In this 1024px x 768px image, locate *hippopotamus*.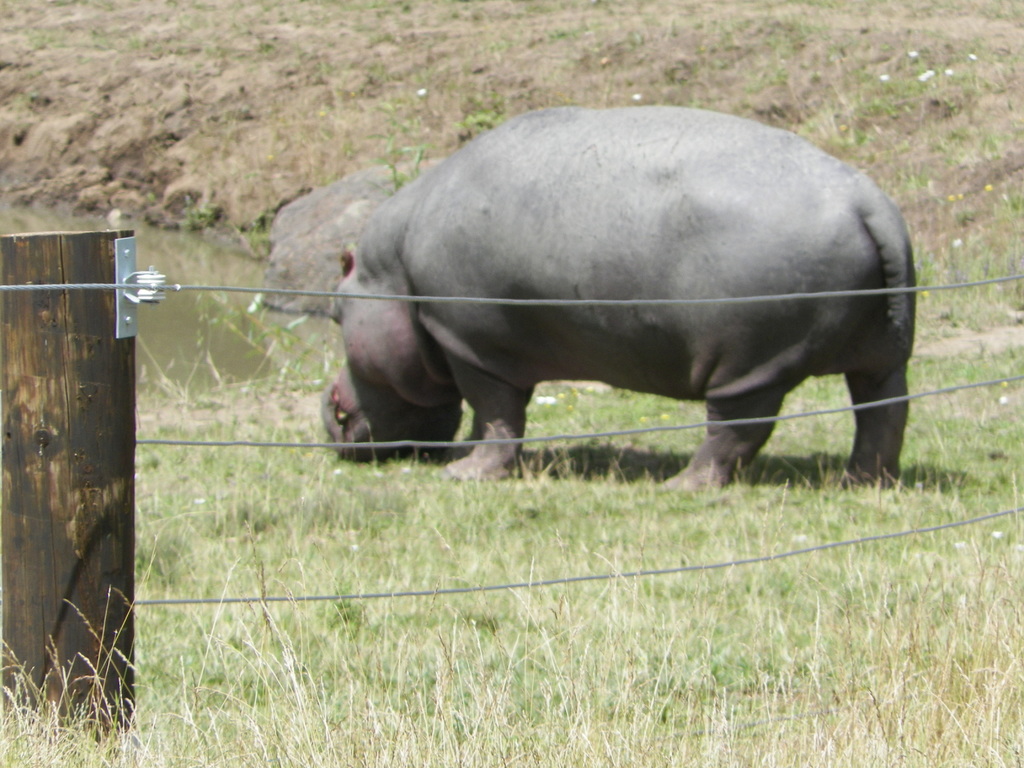
Bounding box: region(323, 104, 912, 491).
